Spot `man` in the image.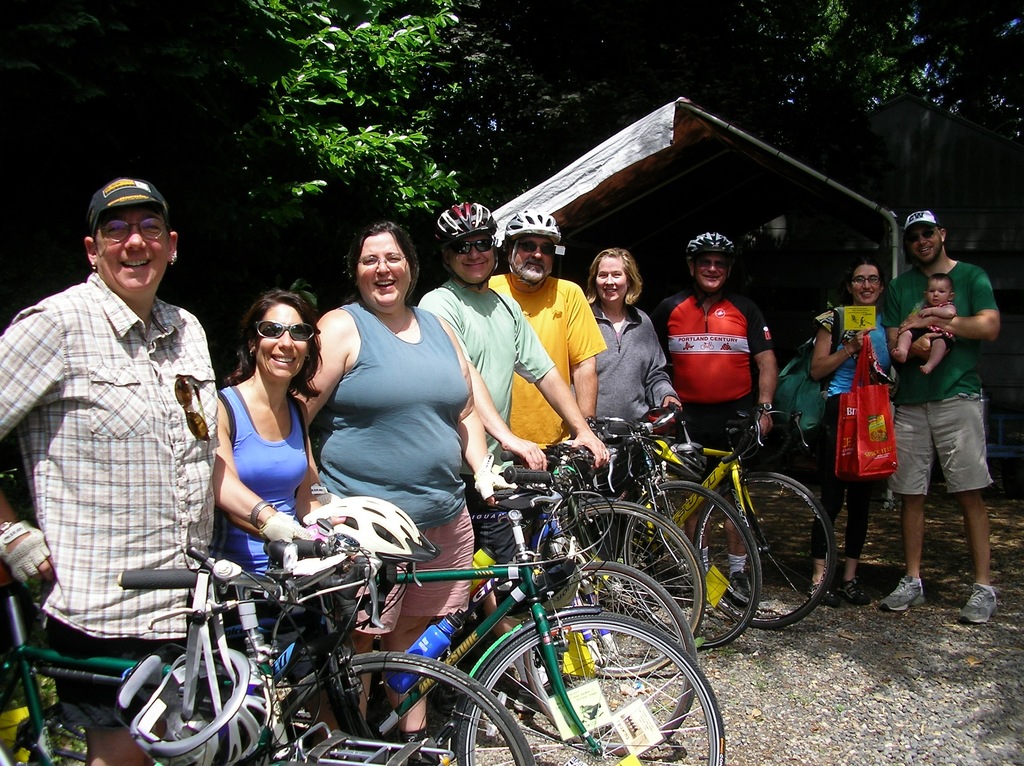
`man` found at {"x1": 0, "y1": 179, "x2": 227, "y2": 765}.
